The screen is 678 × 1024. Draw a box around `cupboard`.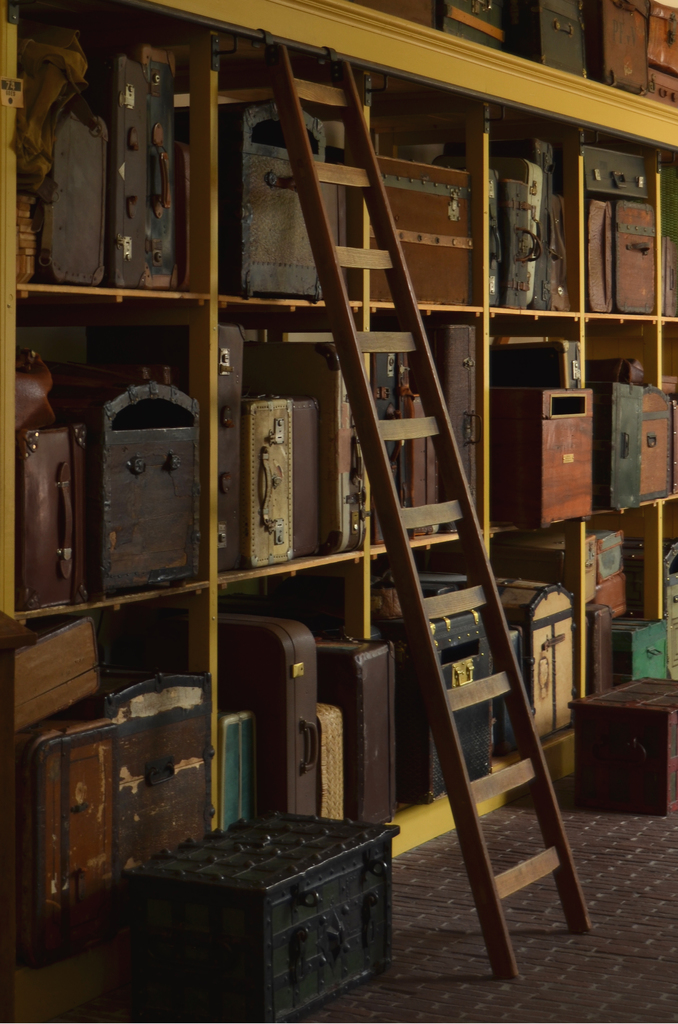
crop(24, 0, 651, 1023).
